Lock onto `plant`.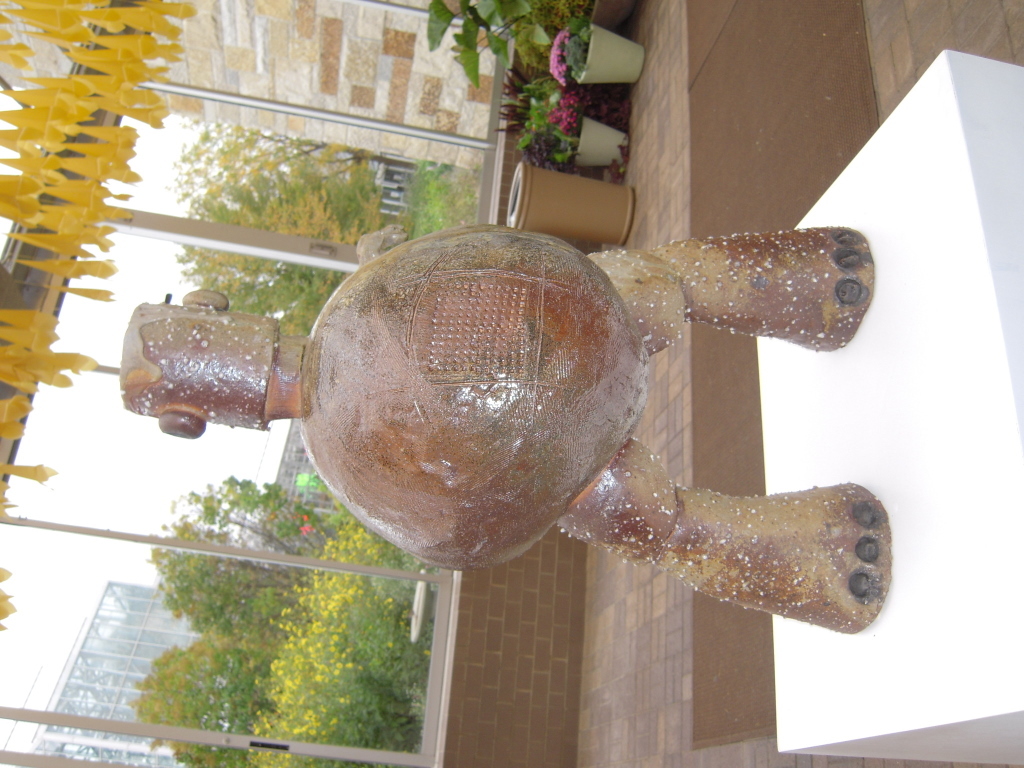
Locked: (left=545, top=19, right=587, bottom=77).
